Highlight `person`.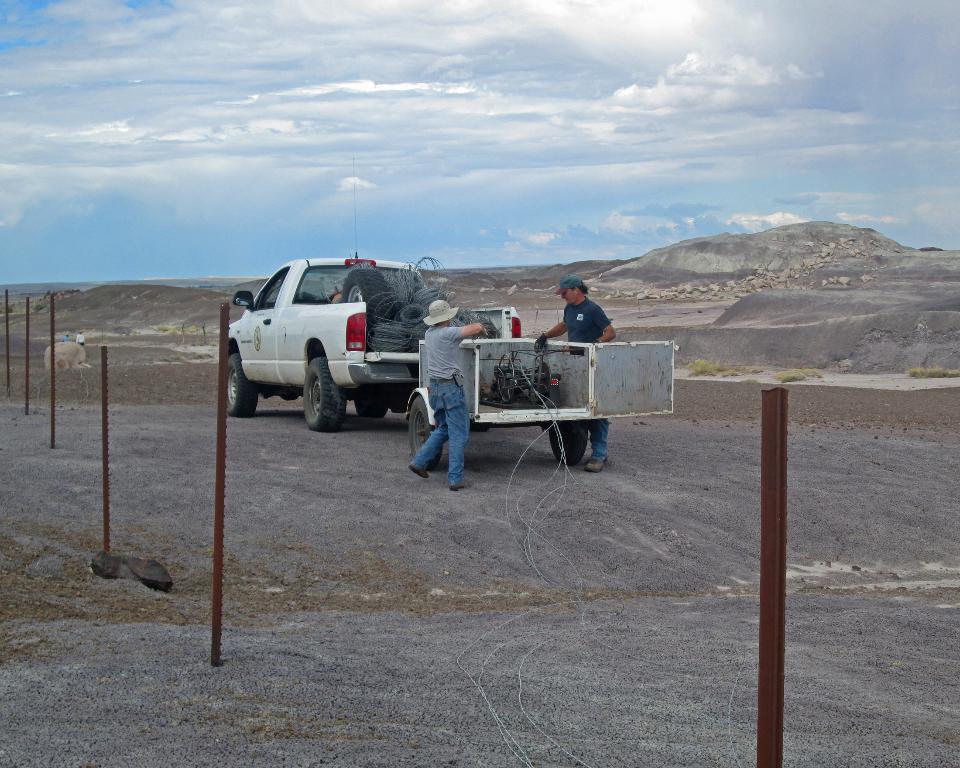
Highlighted region: bbox=[535, 272, 616, 473].
